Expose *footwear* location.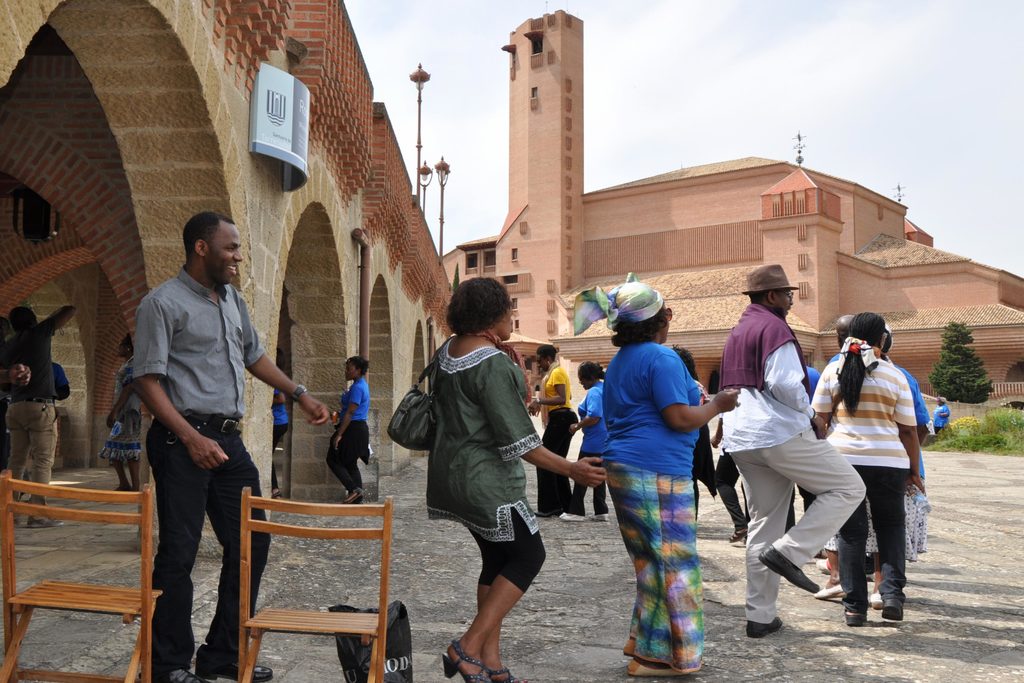
Exposed at {"x1": 728, "y1": 528, "x2": 746, "y2": 552}.
